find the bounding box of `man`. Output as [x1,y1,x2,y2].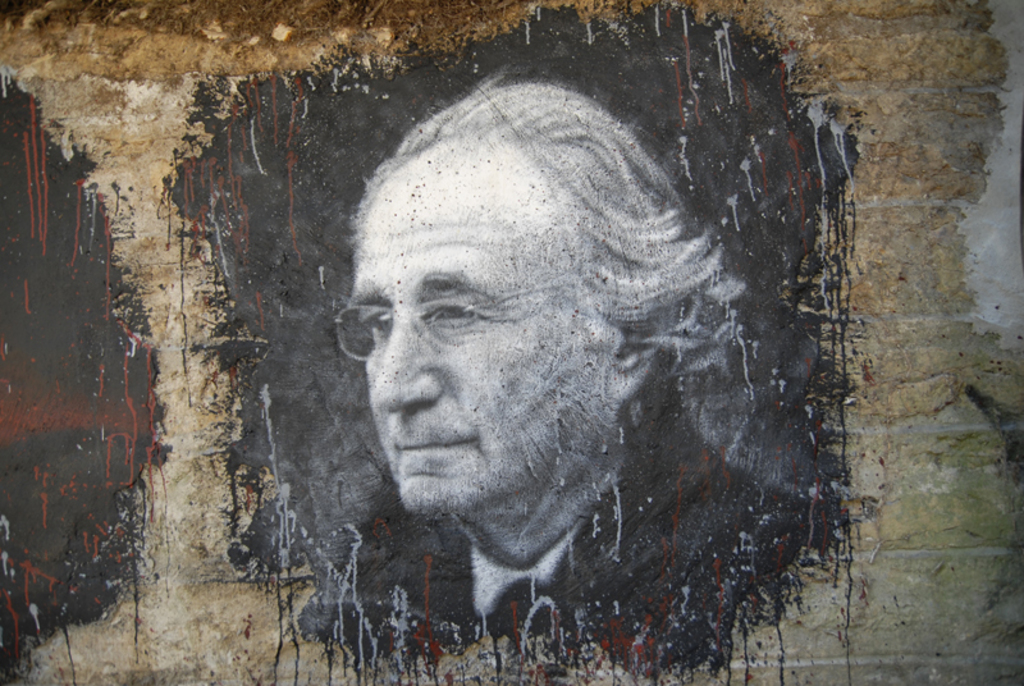
[218,64,850,658].
